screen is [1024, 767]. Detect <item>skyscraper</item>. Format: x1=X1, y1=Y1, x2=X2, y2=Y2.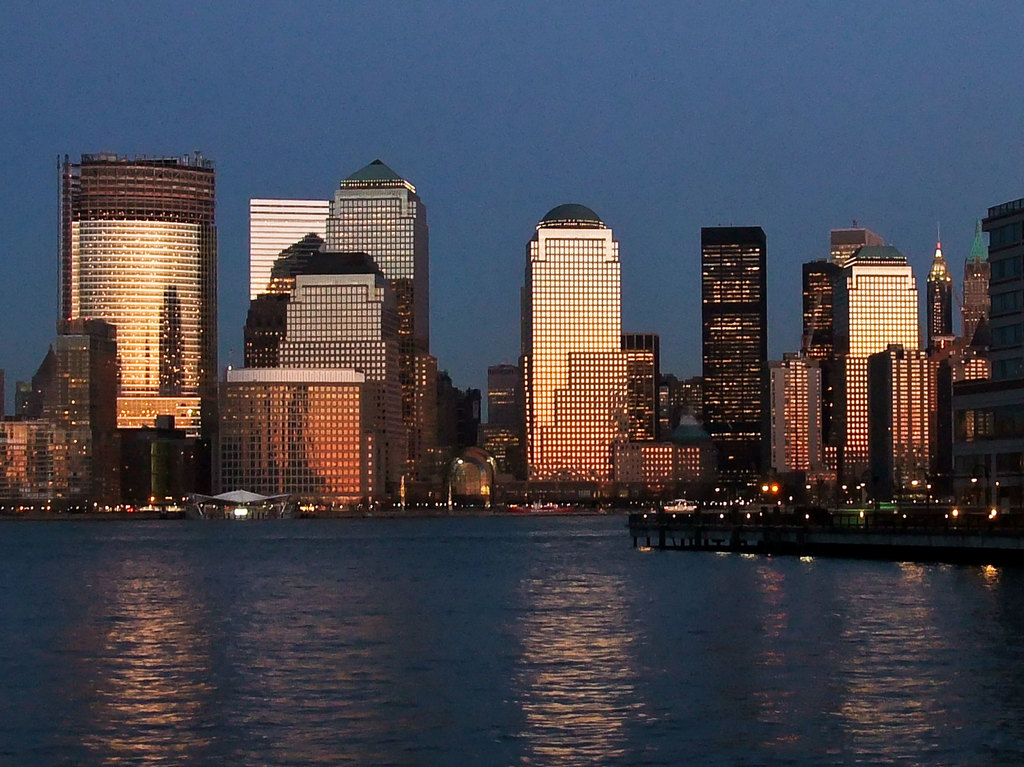
x1=59, y1=152, x2=216, y2=396.
